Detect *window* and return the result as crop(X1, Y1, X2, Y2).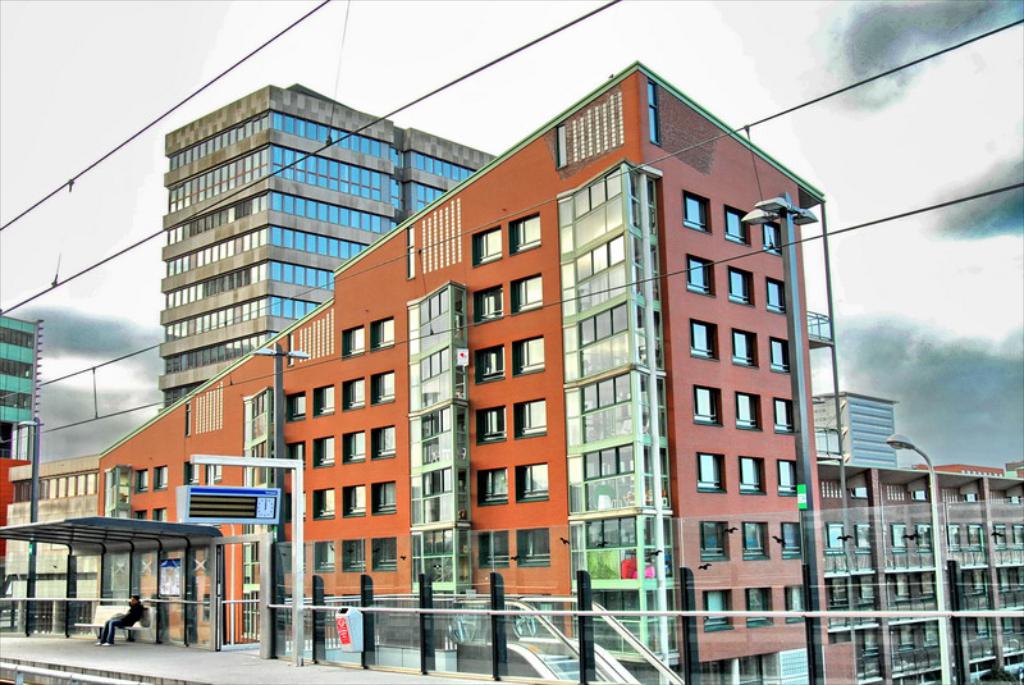
crop(133, 511, 150, 519).
